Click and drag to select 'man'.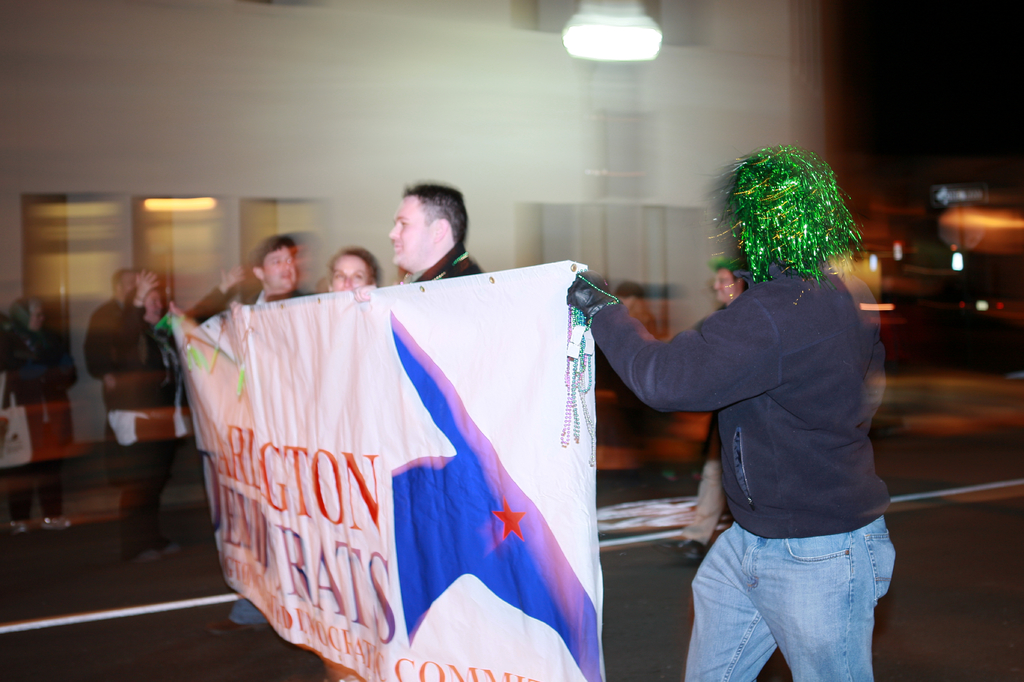
Selection: rect(655, 262, 751, 564).
